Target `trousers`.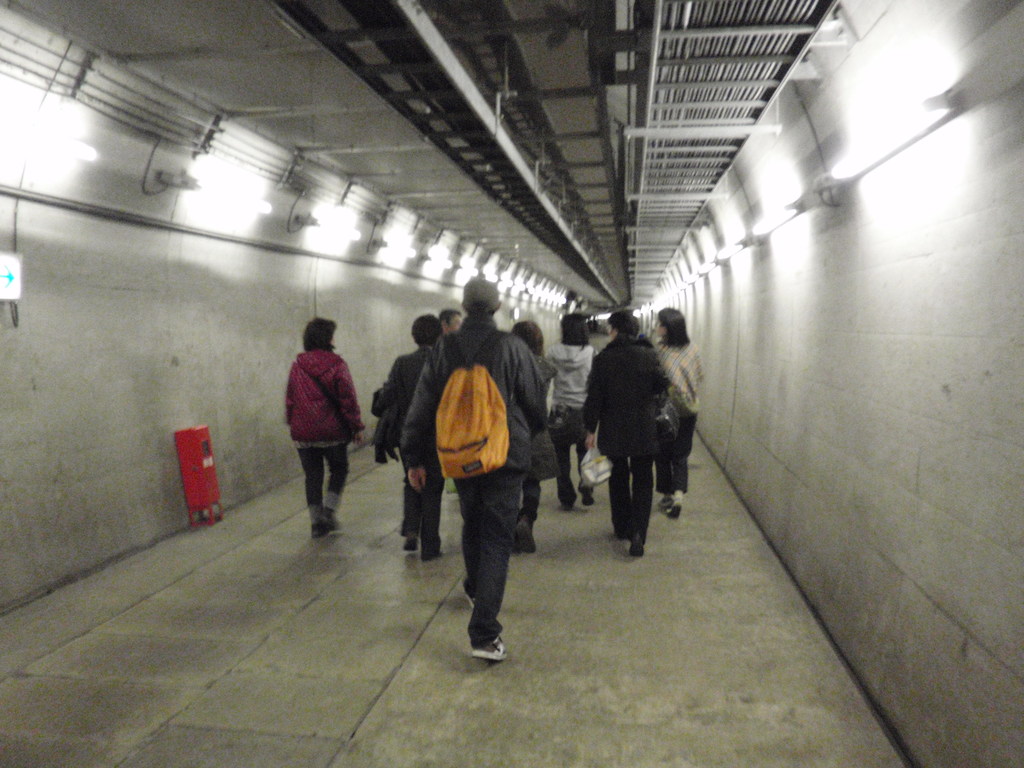
Target region: {"left": 455, "top": 468, "right": 524, "bottom": 639}.
